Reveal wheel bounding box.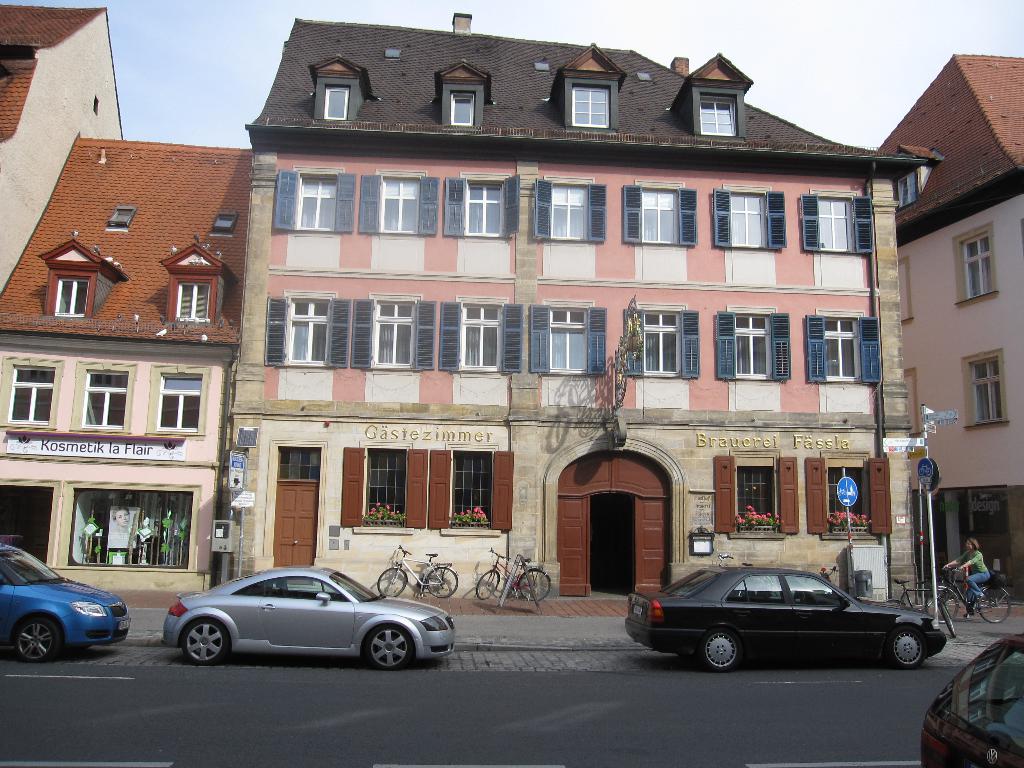
Revealed: x1=376, y1=568, x2=405, y2=595.
